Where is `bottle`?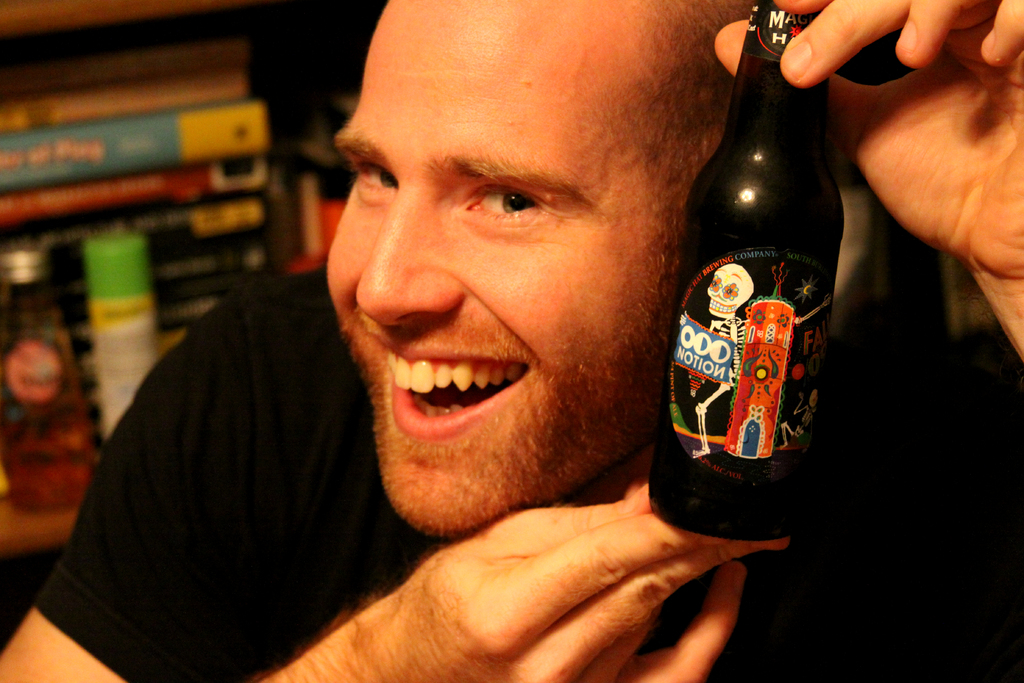
x1=4, y1=247, x2=87, y2=516.
